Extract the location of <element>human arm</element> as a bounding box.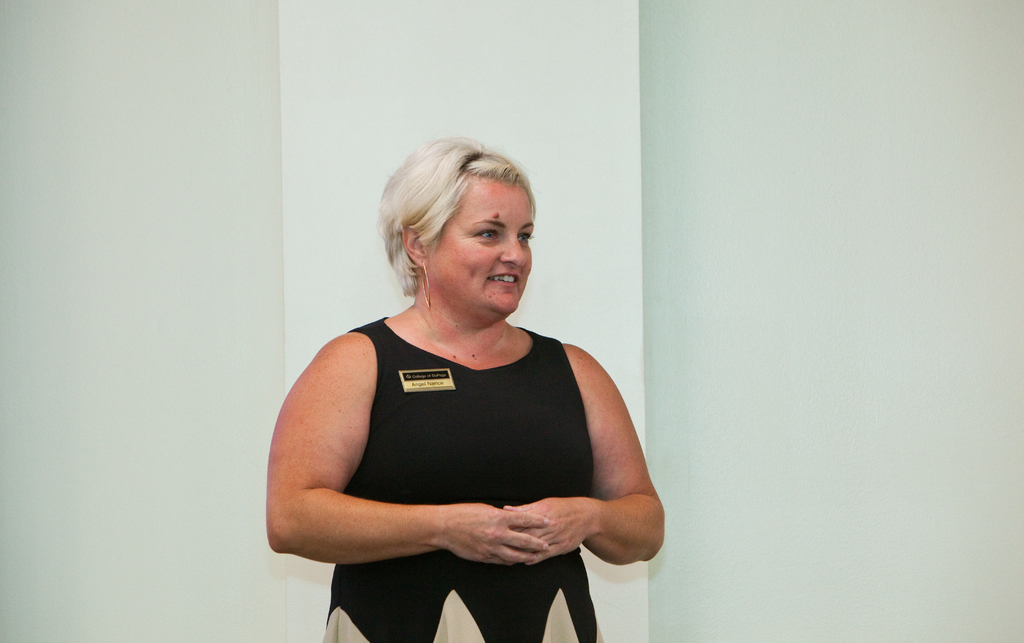
l=267, t=333, r=550, b=569.
